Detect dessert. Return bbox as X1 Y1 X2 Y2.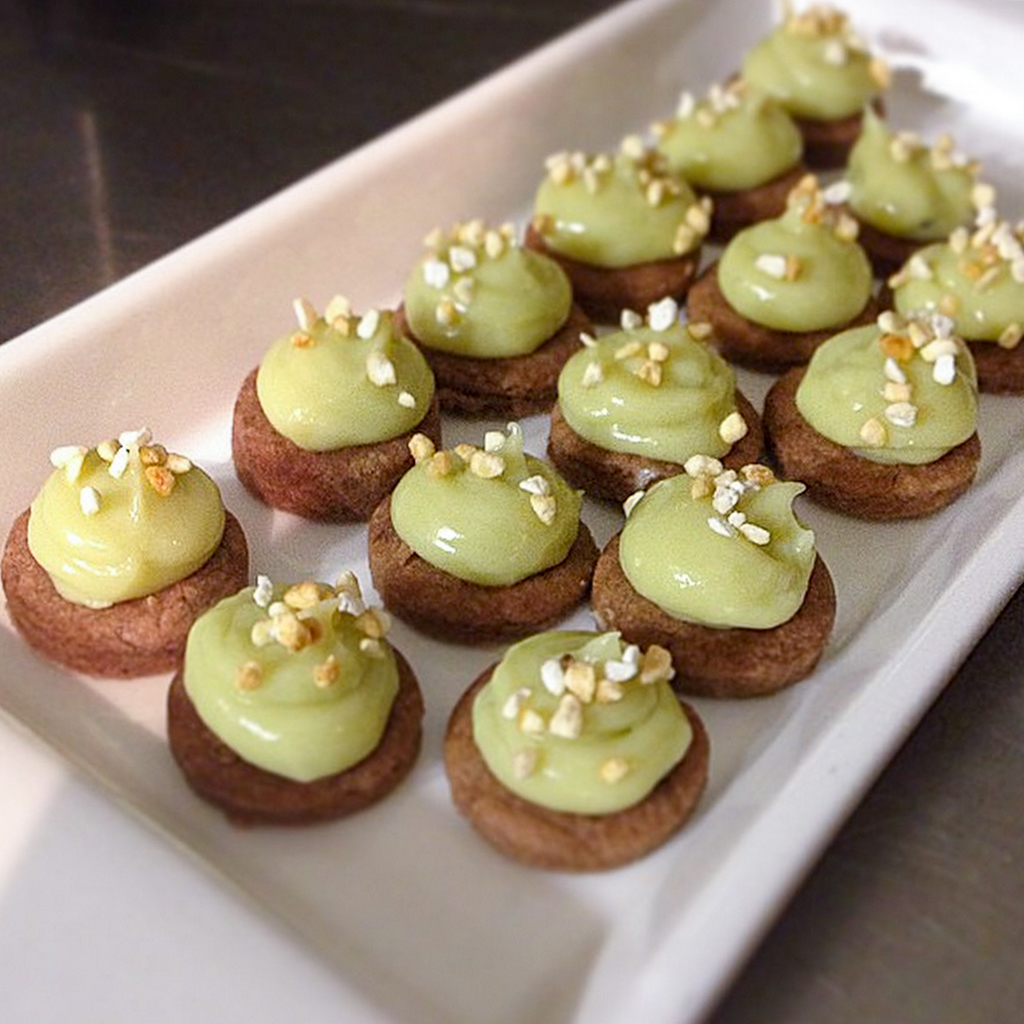
638 83 804 241.
